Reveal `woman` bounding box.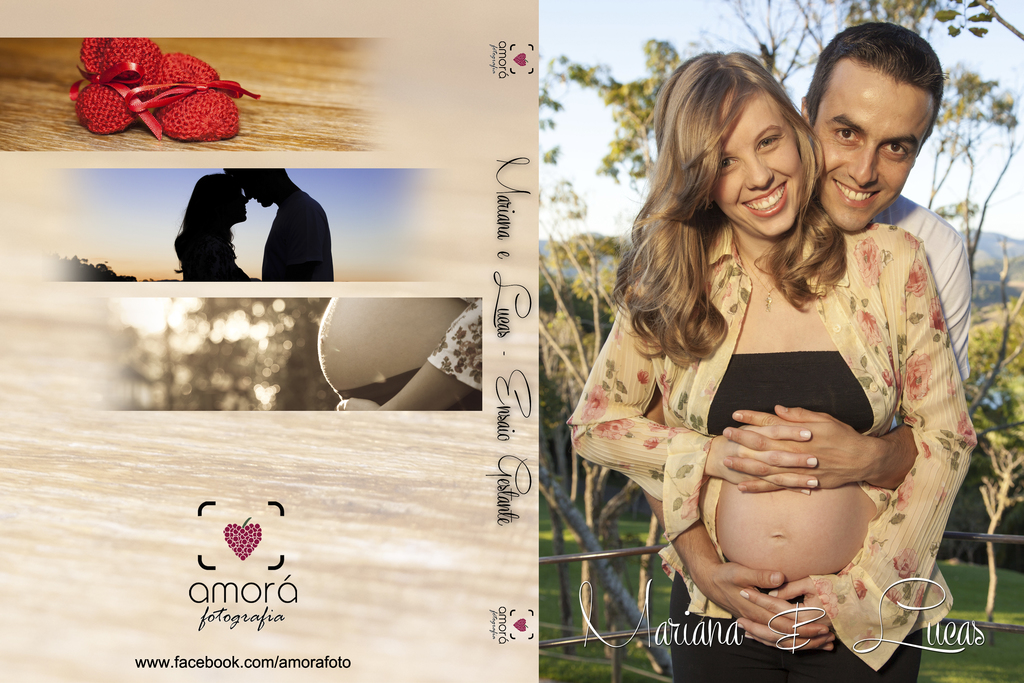
Revealed: rect(317, 293, 484, 408).
